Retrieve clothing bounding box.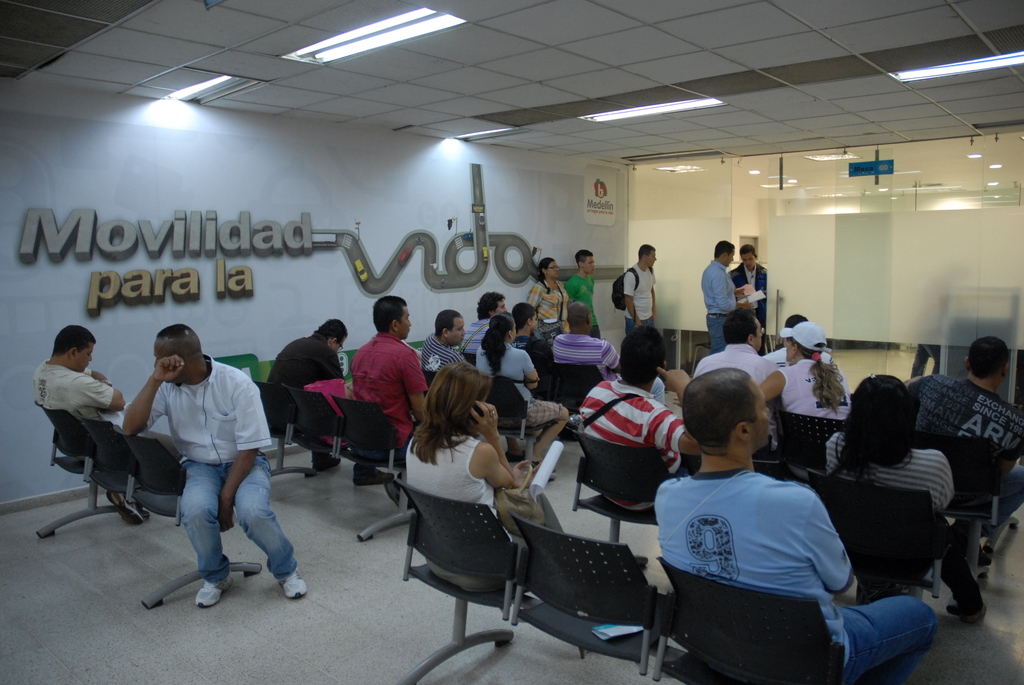
Bounding box: [x1=758, y1=348, x2=788, y2=369].
